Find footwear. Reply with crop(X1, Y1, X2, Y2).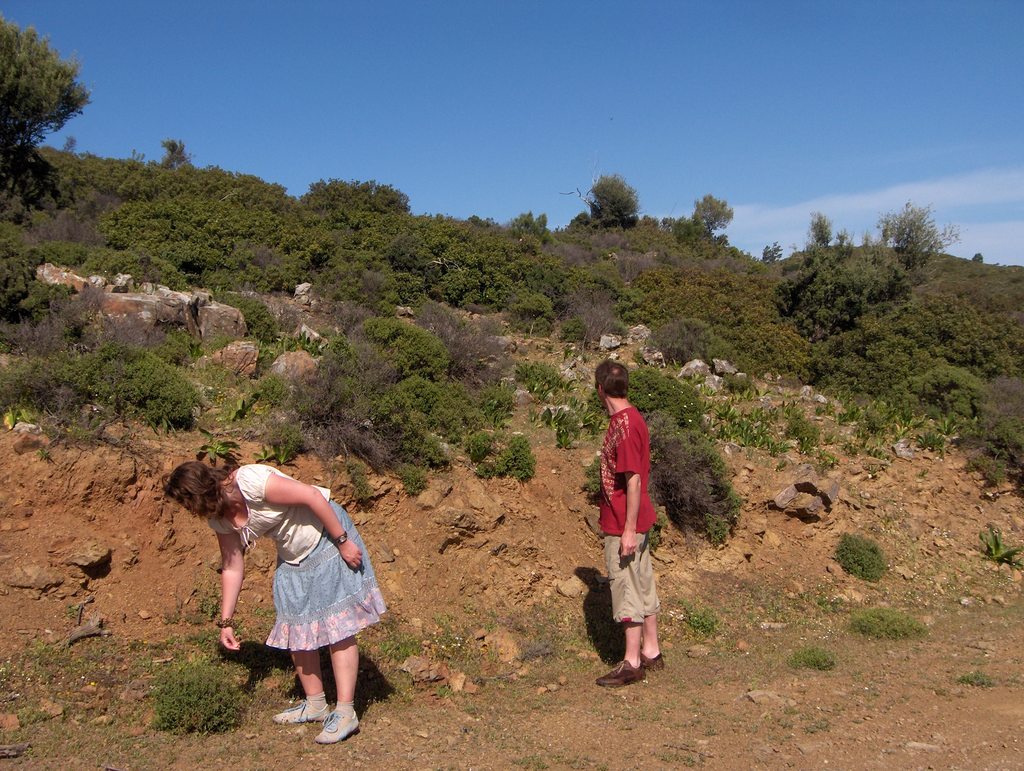
crop(595, 661, 648, 690).
